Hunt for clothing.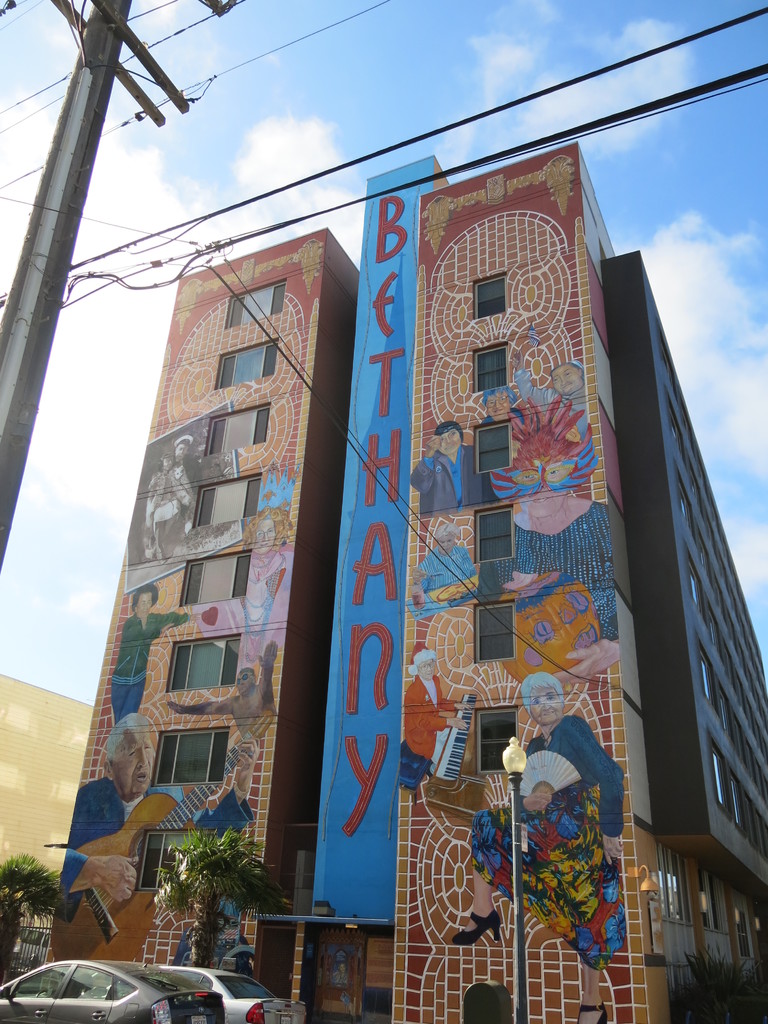
Hunted down at crop(145, 435, 209, 559).
